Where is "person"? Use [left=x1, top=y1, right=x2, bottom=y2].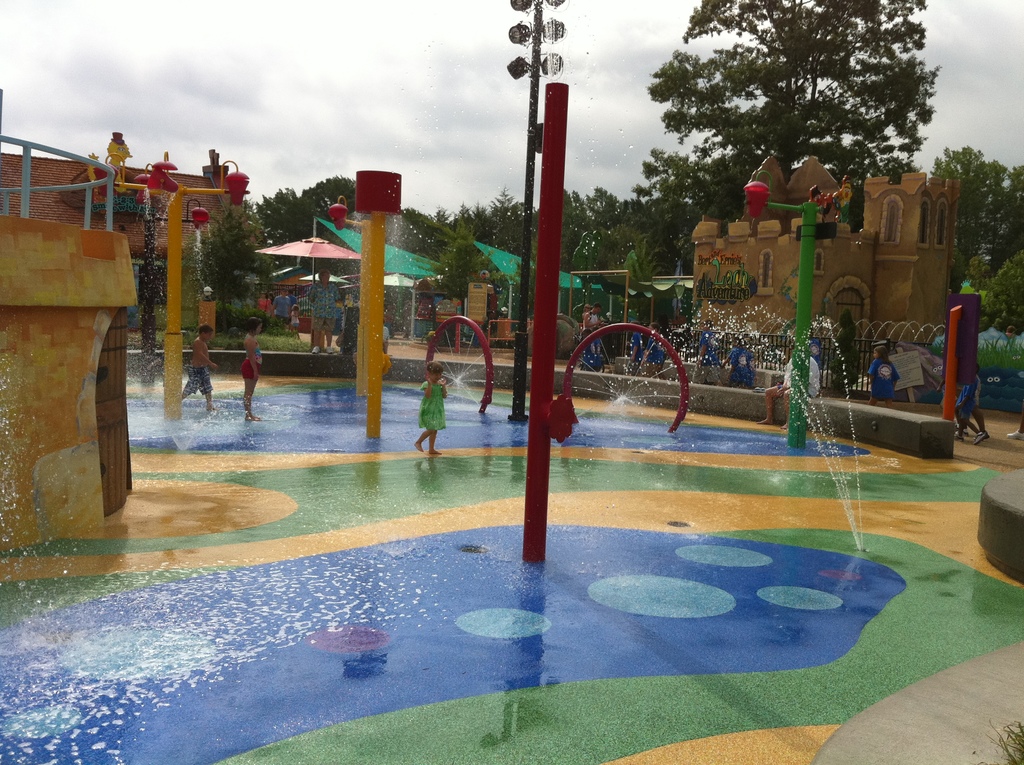
[left=1005, top=325, right=1016, bottom=338].
